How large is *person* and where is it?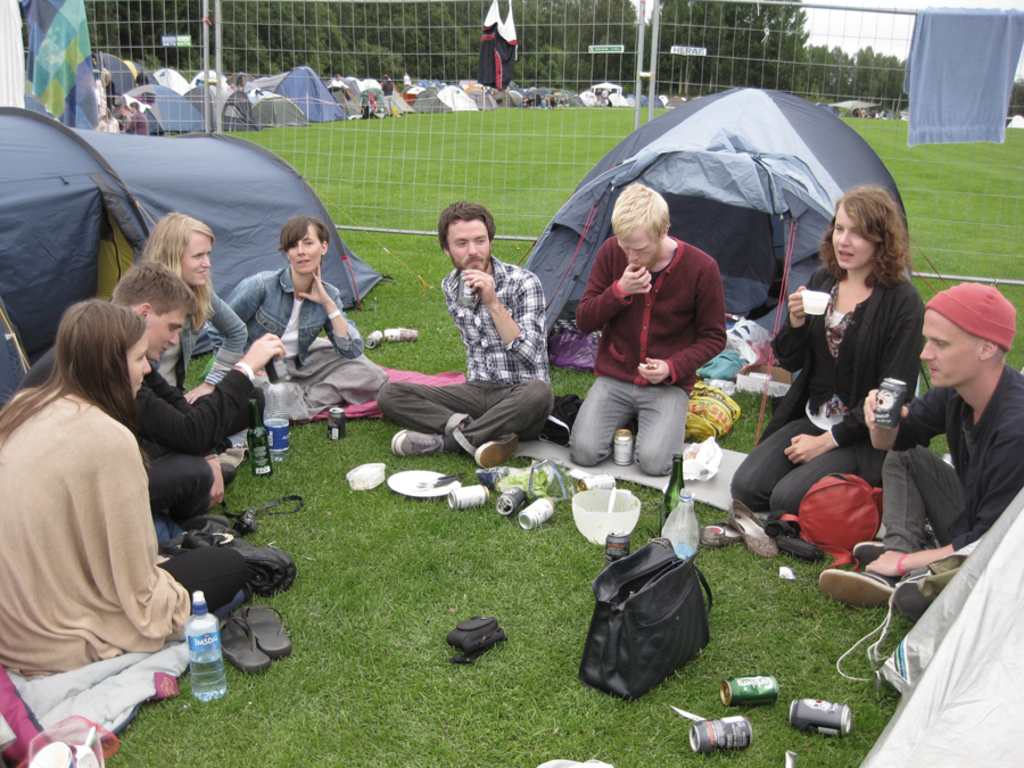
Bounding box: <region>226, 210, 394, 422</region>.
